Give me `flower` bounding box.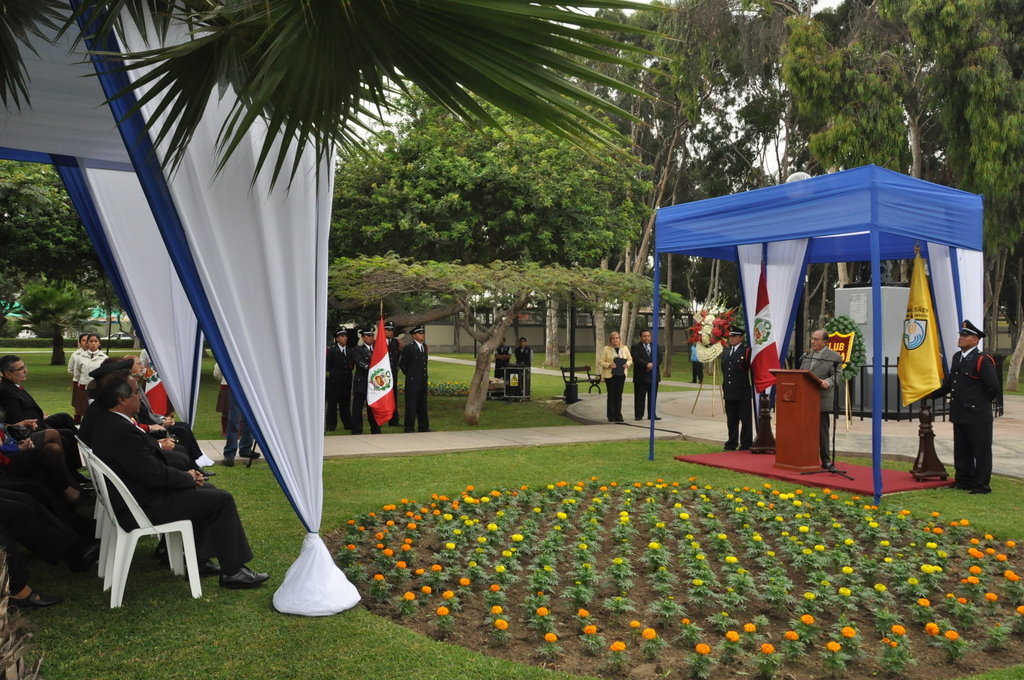
bbox=(495, 619, 506, 630).
